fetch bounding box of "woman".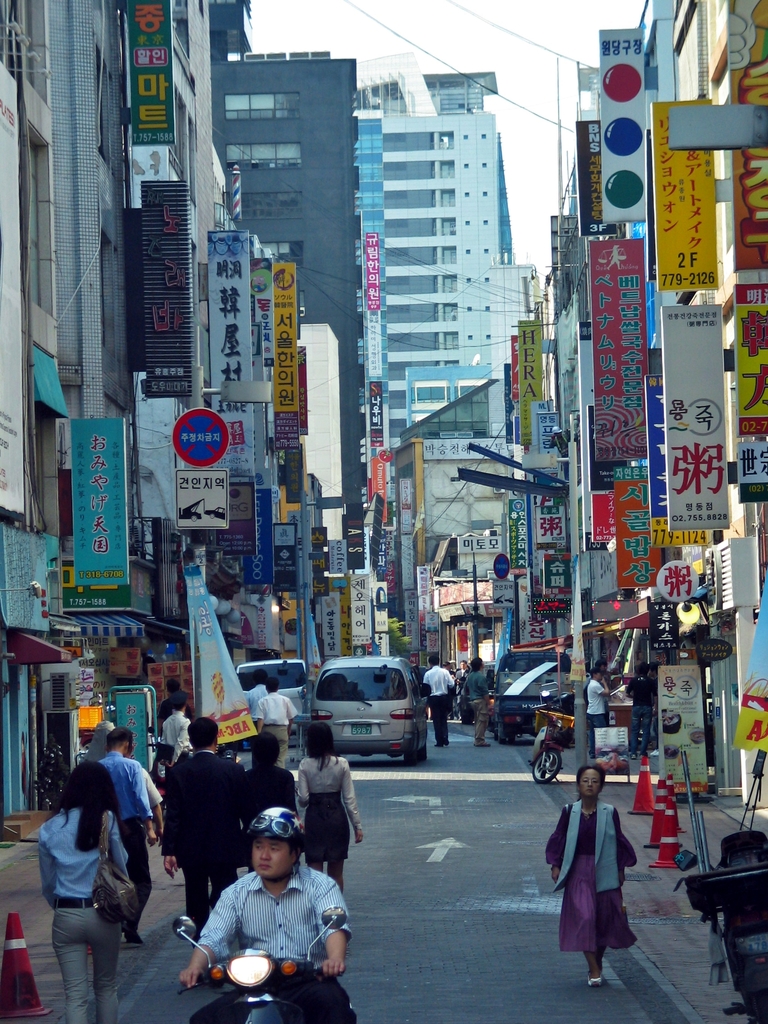
Bbox: (294, 714, 387, 916).
